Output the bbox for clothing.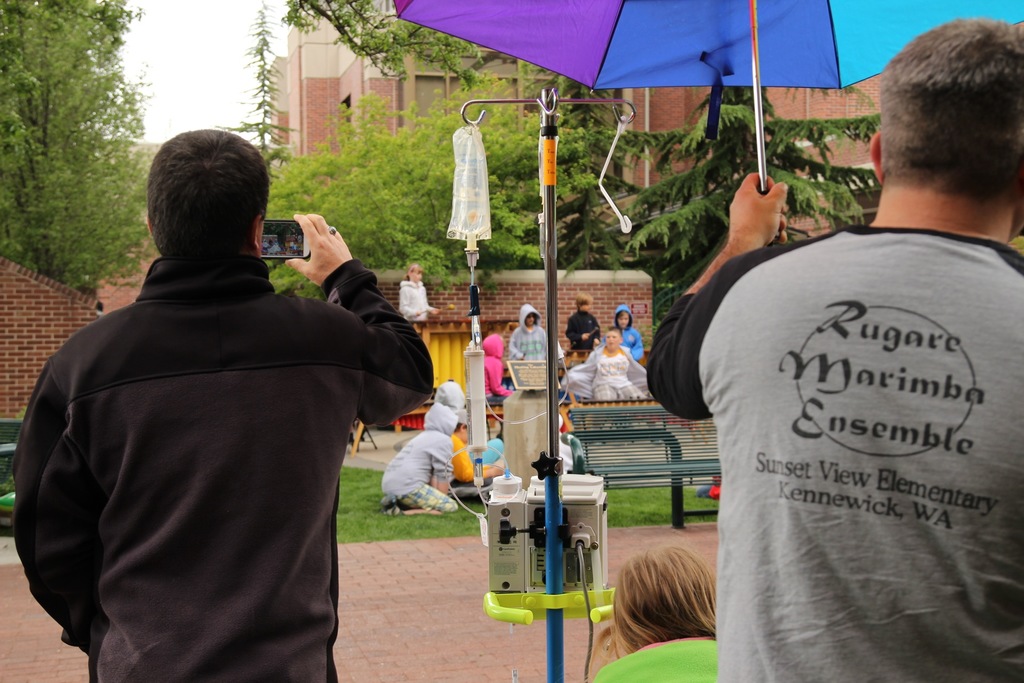
region(508, 304, 555, 365).
